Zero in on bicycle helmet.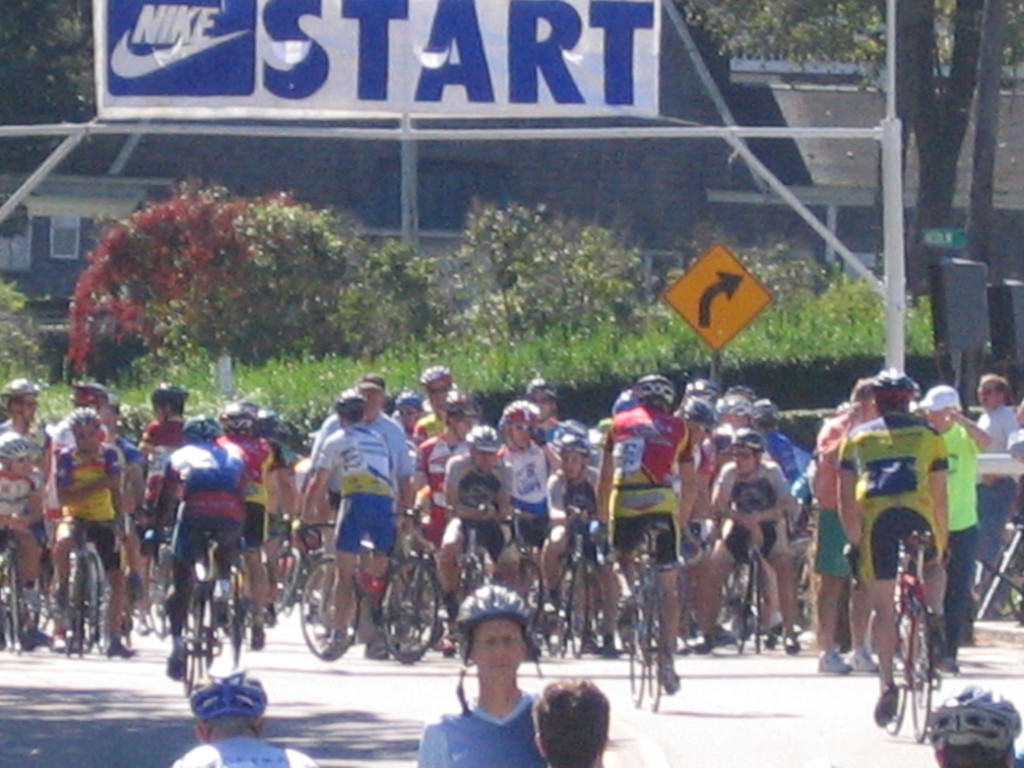
Zeroed in: {"left": 186, "top": 666, "right": 268, "bottom": 721}.
